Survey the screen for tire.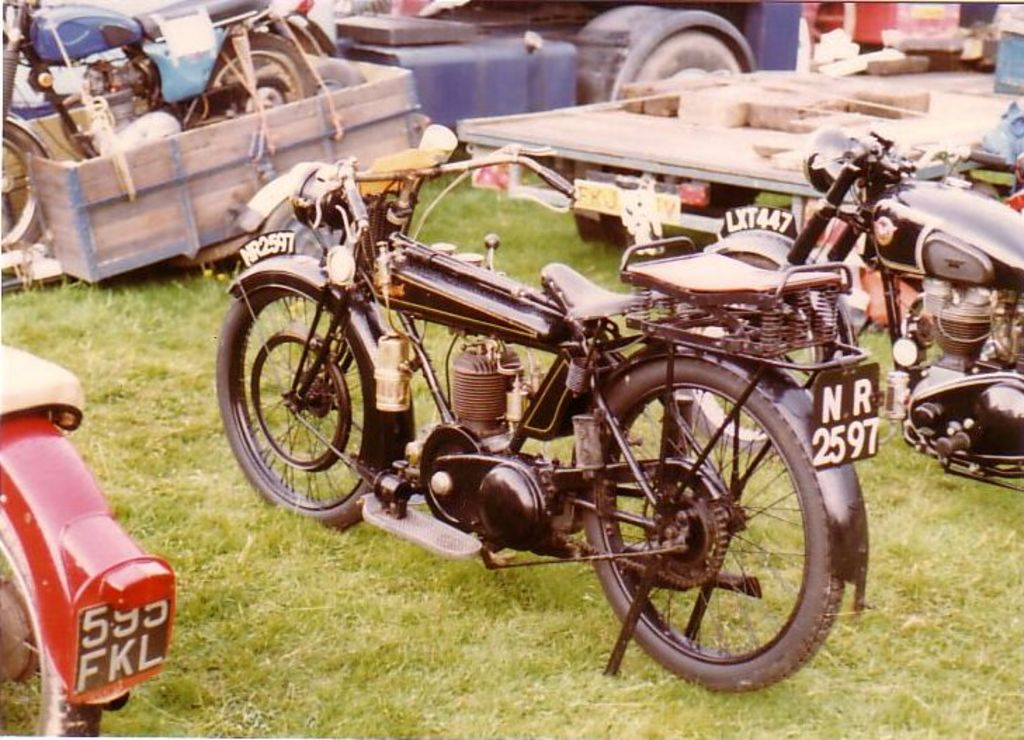
Survey found: (left=212, top=284, right=398, bottom=534).
